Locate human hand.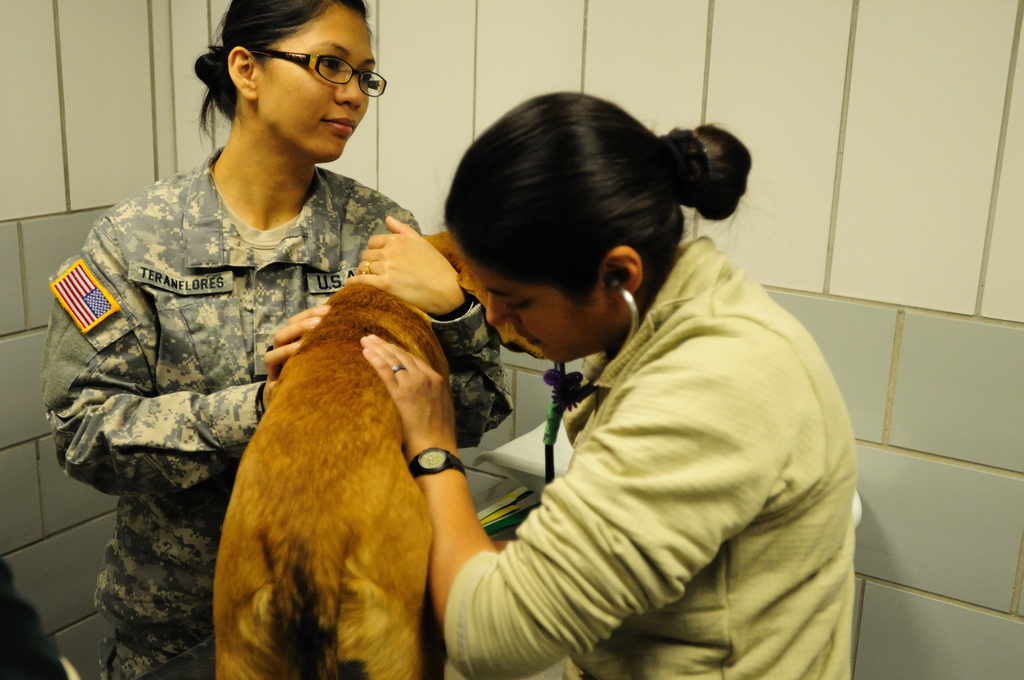
Bounding box: (259,302,334,411).
